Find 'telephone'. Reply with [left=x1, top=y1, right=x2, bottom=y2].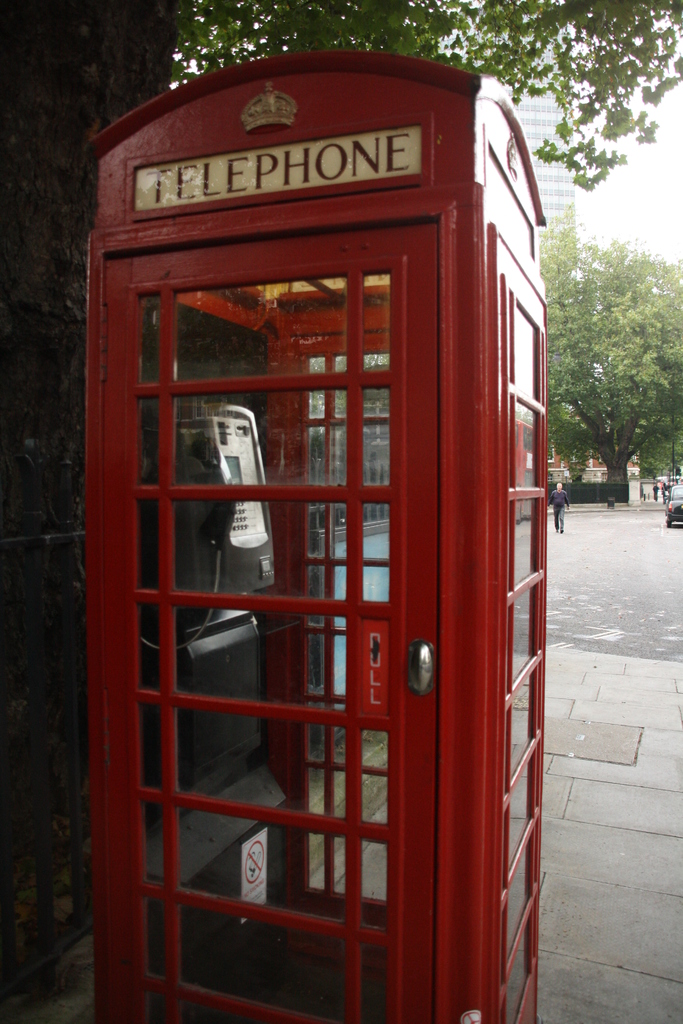
[left=133, top=406, right=279, bottom=637].
